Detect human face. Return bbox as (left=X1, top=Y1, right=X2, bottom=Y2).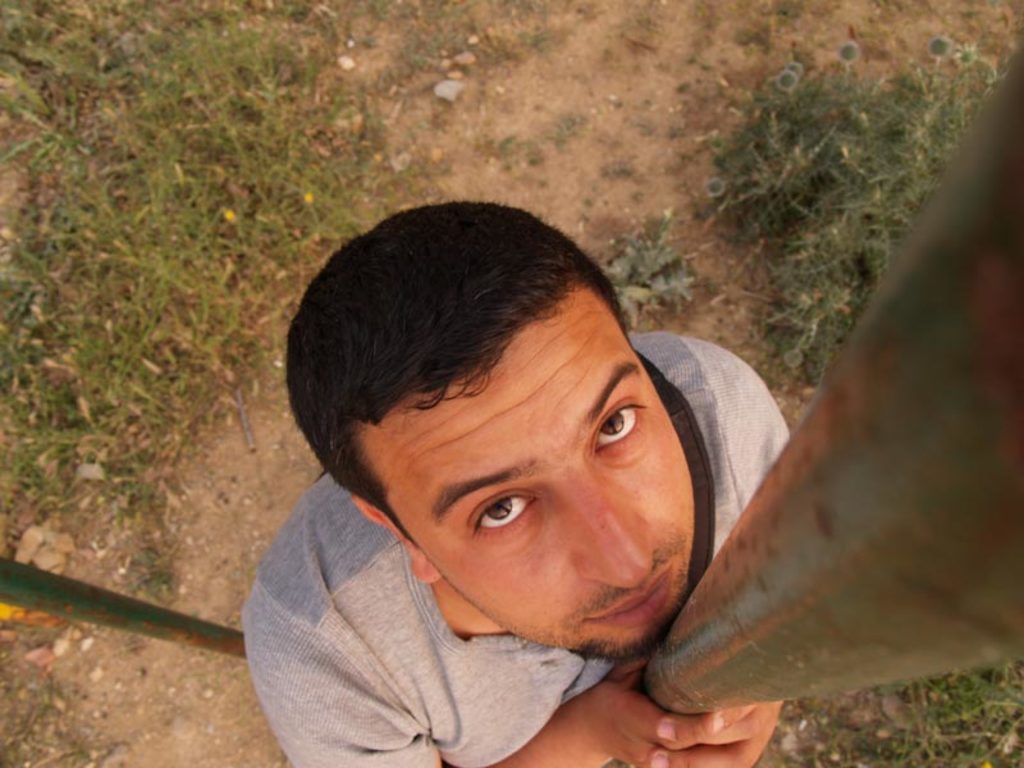
(left=353, top=282, right=690, bottom=660).
